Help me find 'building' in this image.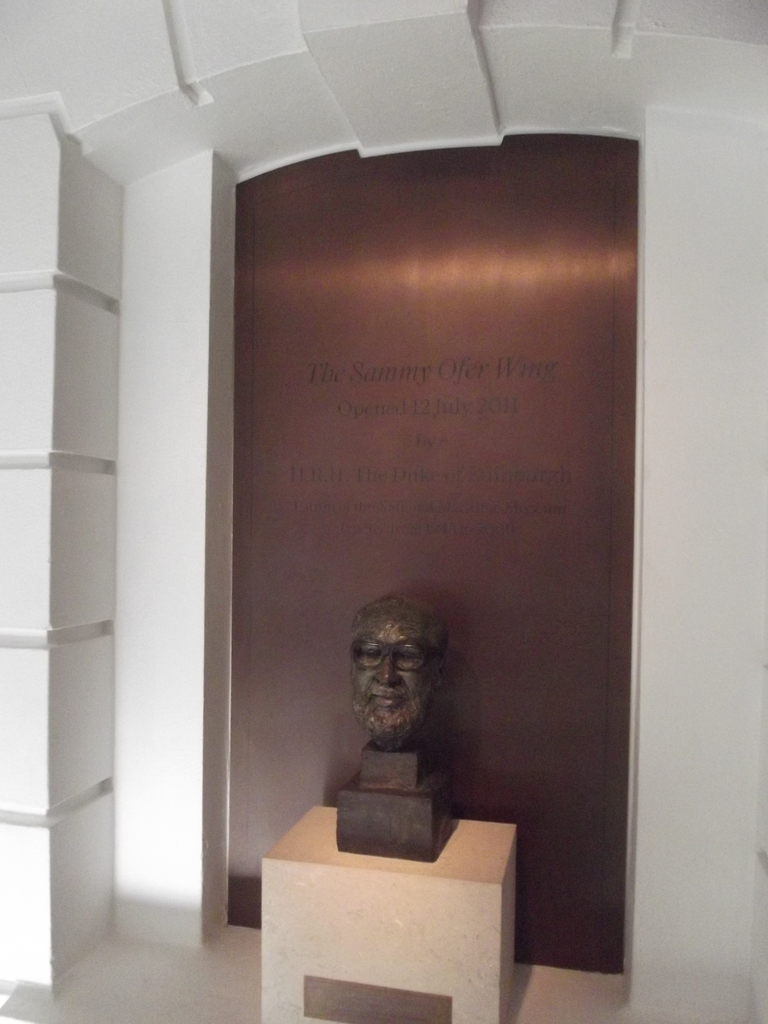
Found it: box=[0, 1, 767, 1023].
